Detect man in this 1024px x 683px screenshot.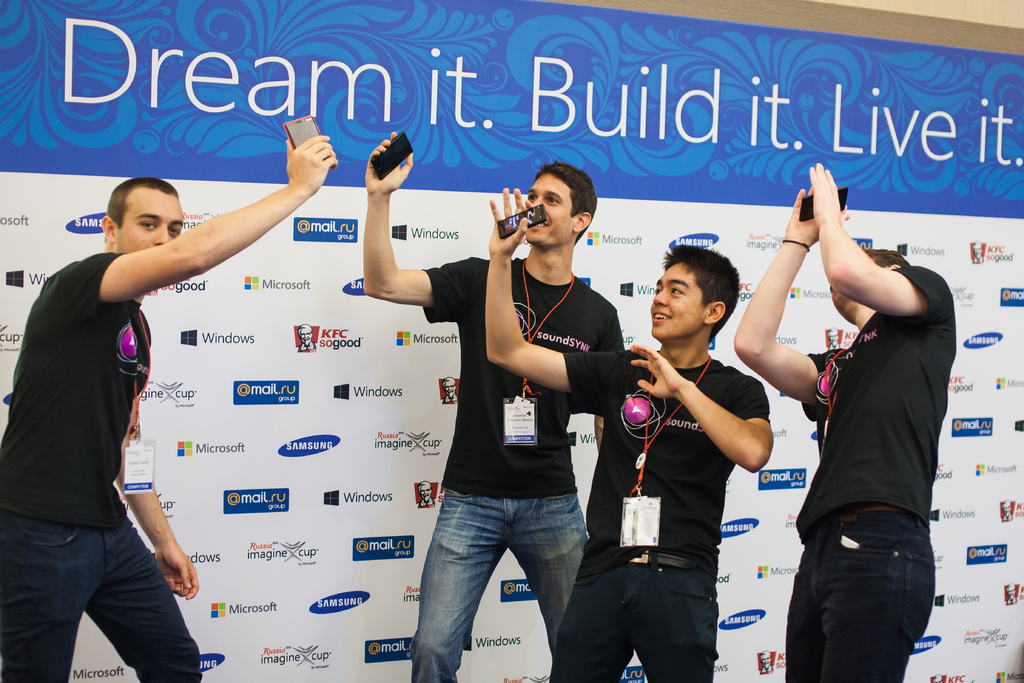
Detection: 0 133 335 682.
